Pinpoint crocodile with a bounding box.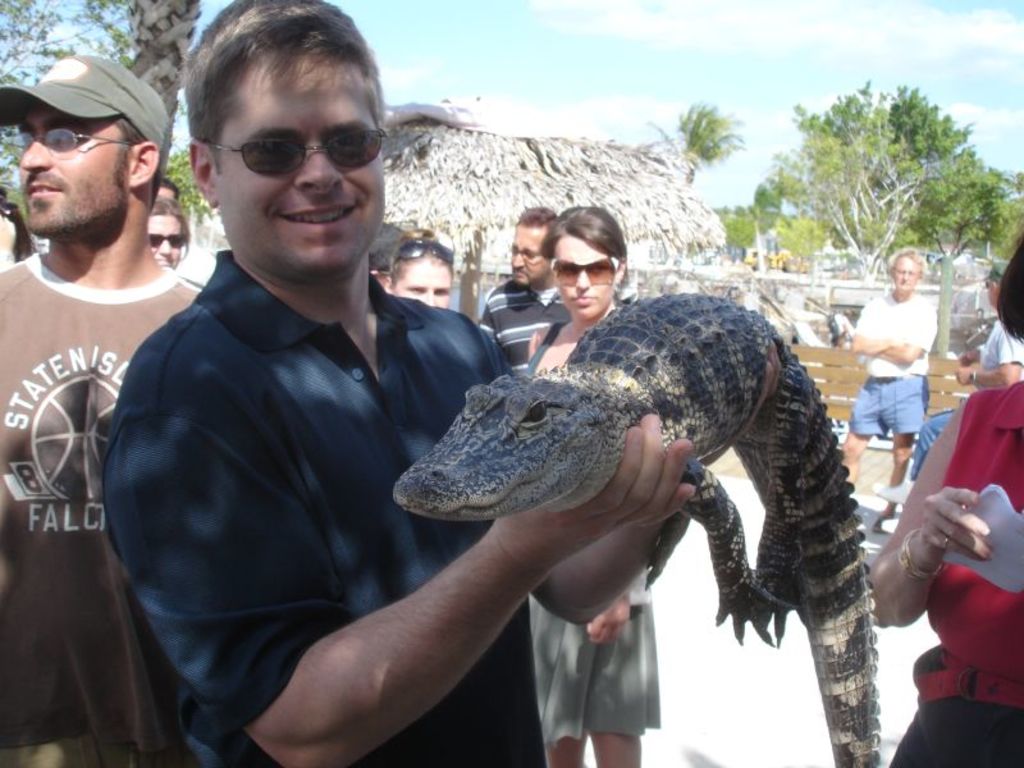
bbox(394, 293, 884, 767).
